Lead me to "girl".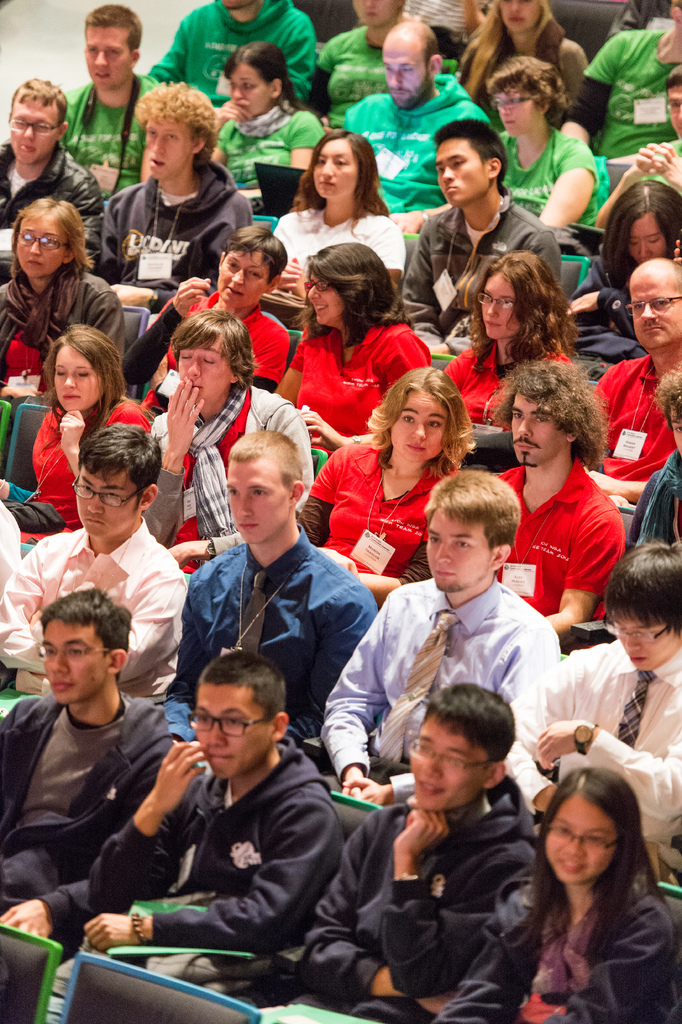
Lead to box(453, 0, 586, 134).
